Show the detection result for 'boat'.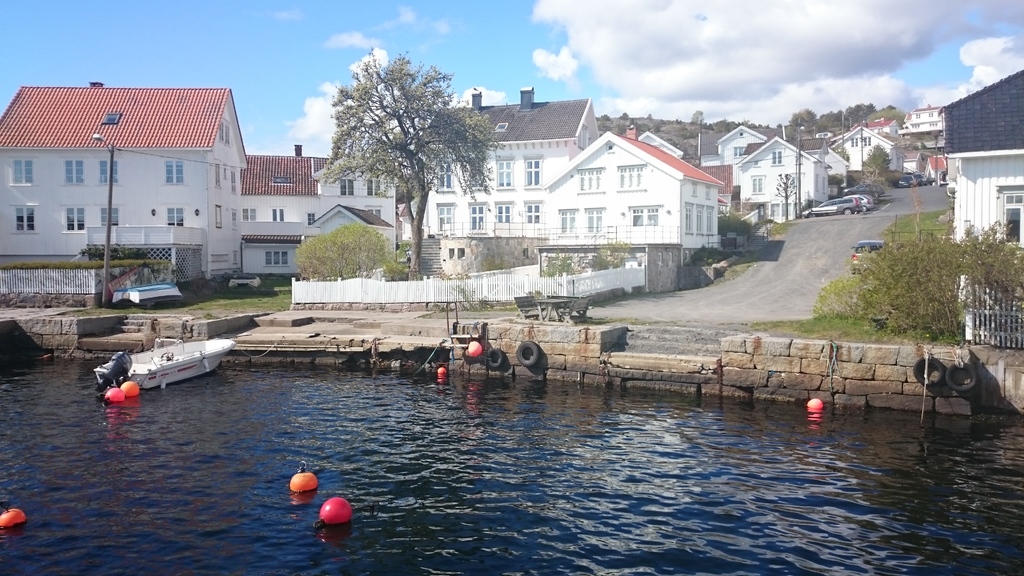
box(100, 314, 244, 388).
